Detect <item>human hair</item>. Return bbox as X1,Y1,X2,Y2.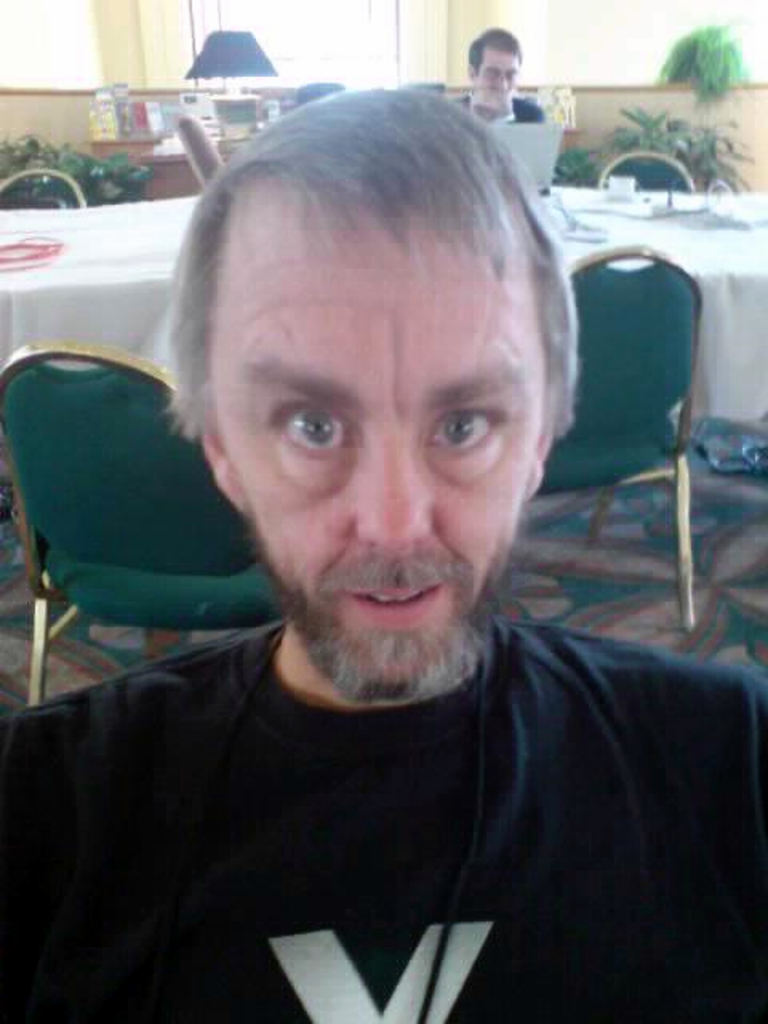
470,34,523,64.
